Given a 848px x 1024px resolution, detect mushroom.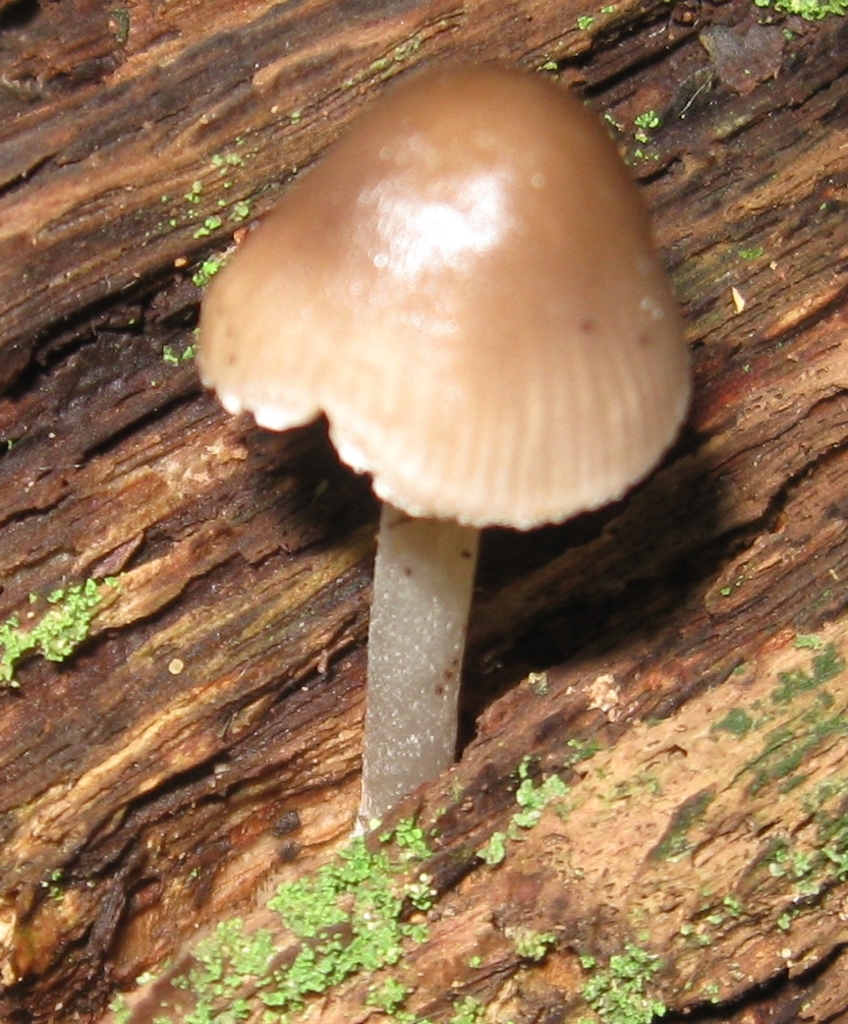
region(199, 62, 699, 832).
